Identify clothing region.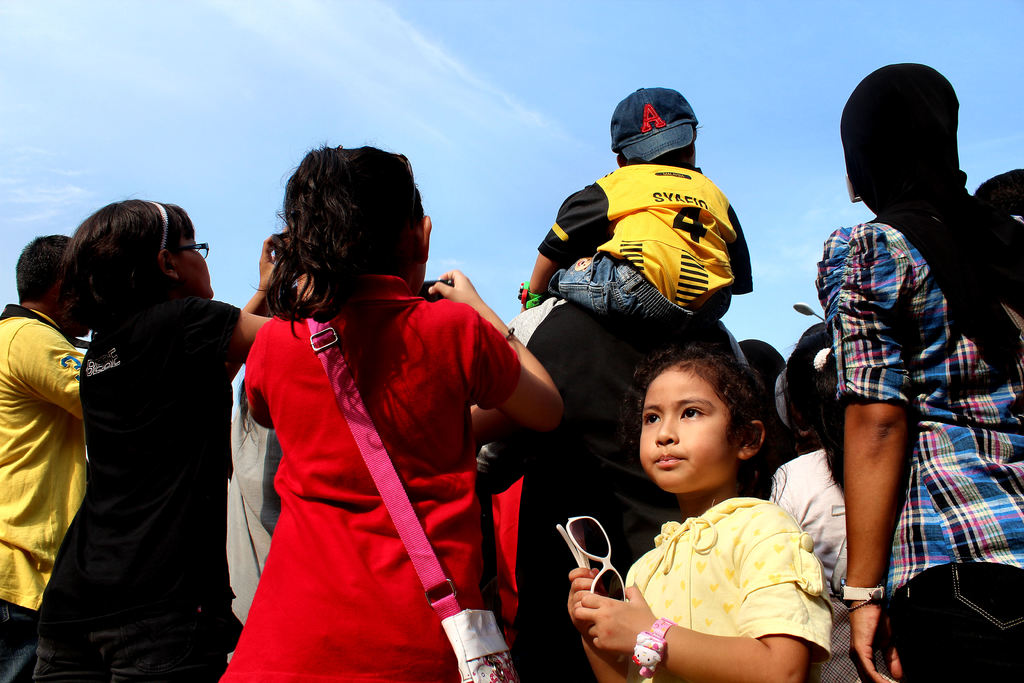
Region: [620,488,831,682].
